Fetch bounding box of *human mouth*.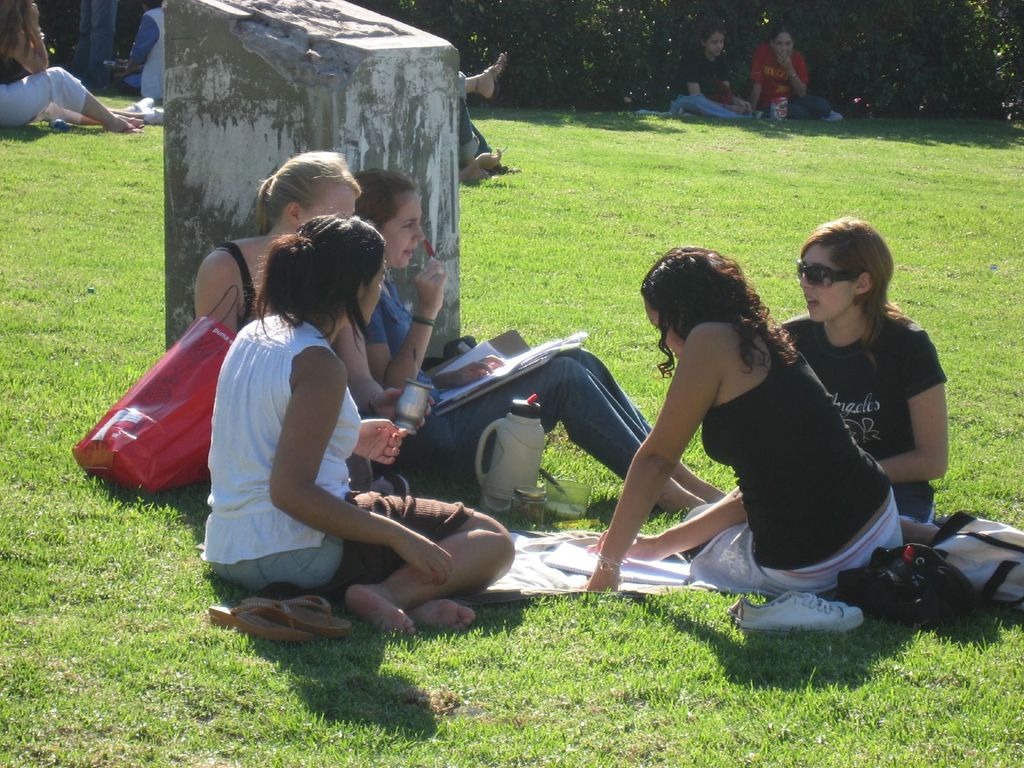
Bbox: left=401, top=248, right=419, bottom=258.
